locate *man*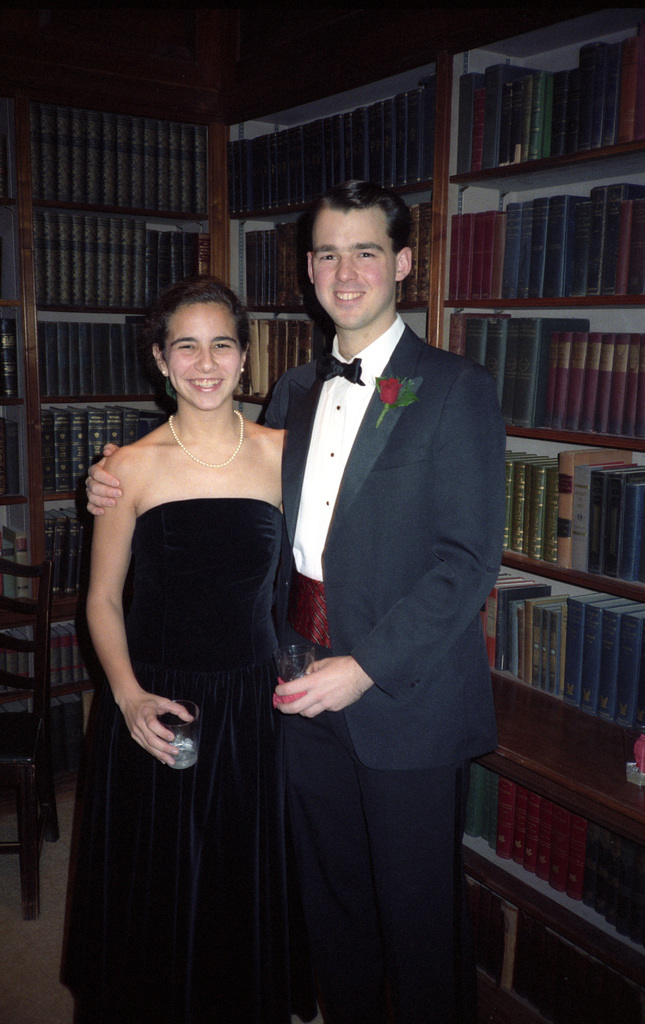
(left=84, top=179, right=506, bottom=1023)
